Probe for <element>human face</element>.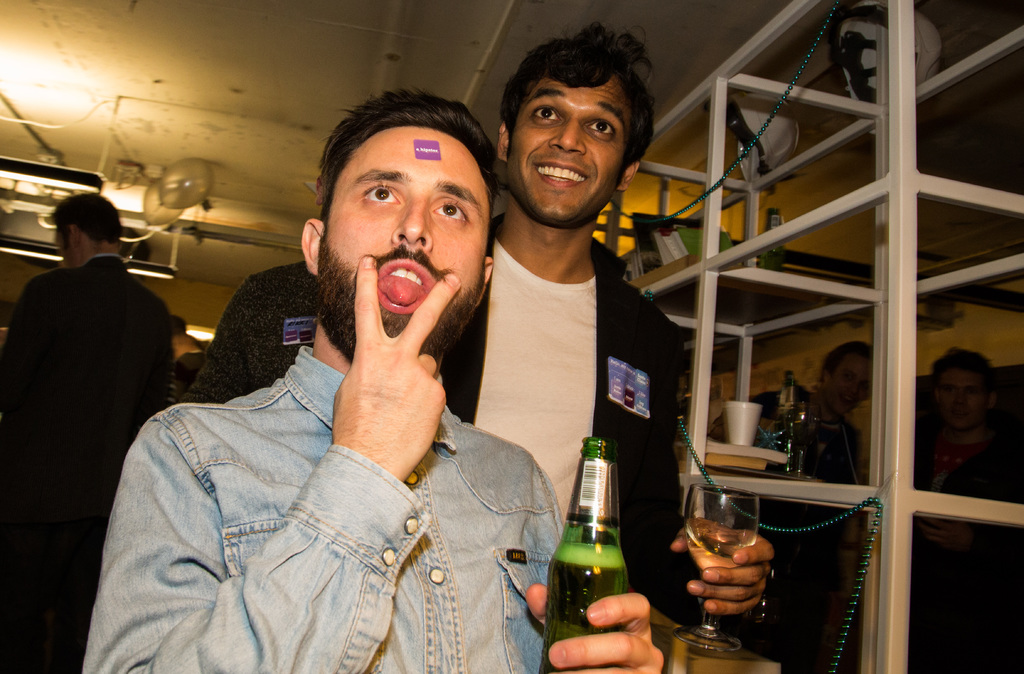
Probe result: (x1=833, y1=356, x2=868, y2=421).
